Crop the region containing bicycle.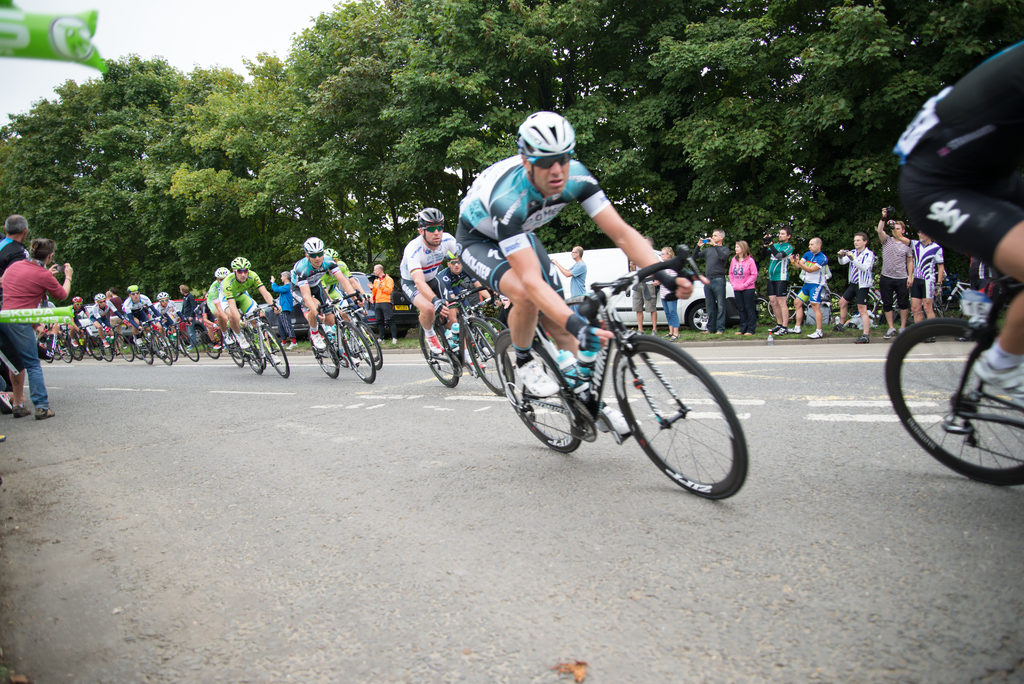
Crop region: left=196, top=326, right=229, bottom=357.
